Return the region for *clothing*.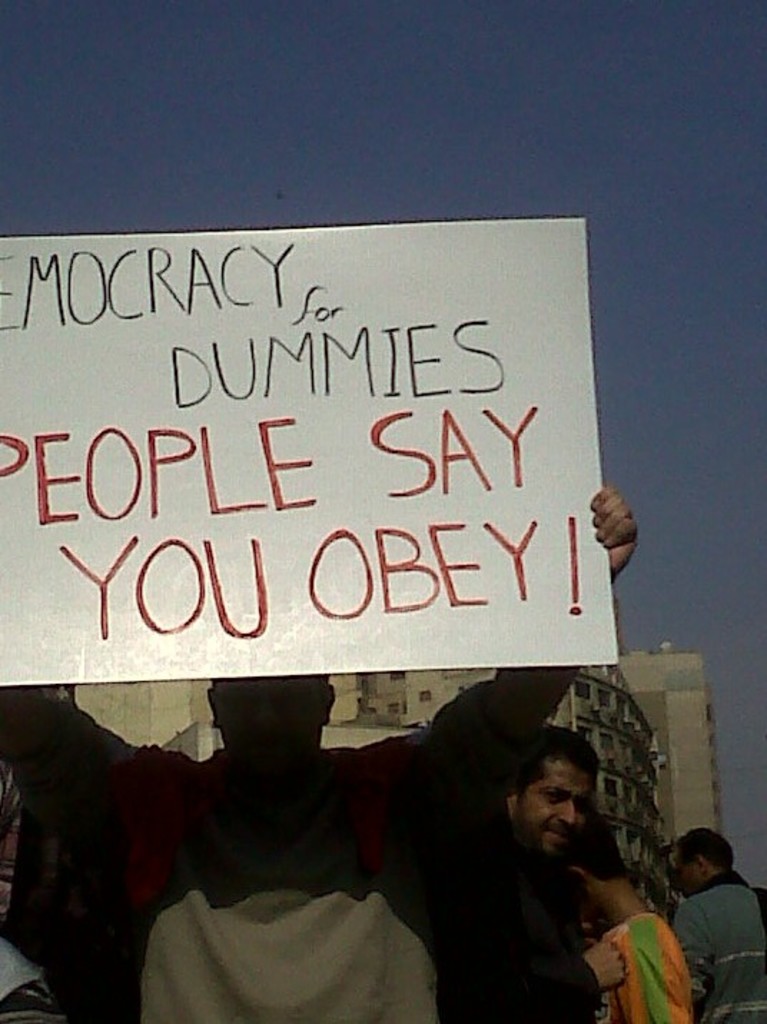
(601,915,683,1023).
